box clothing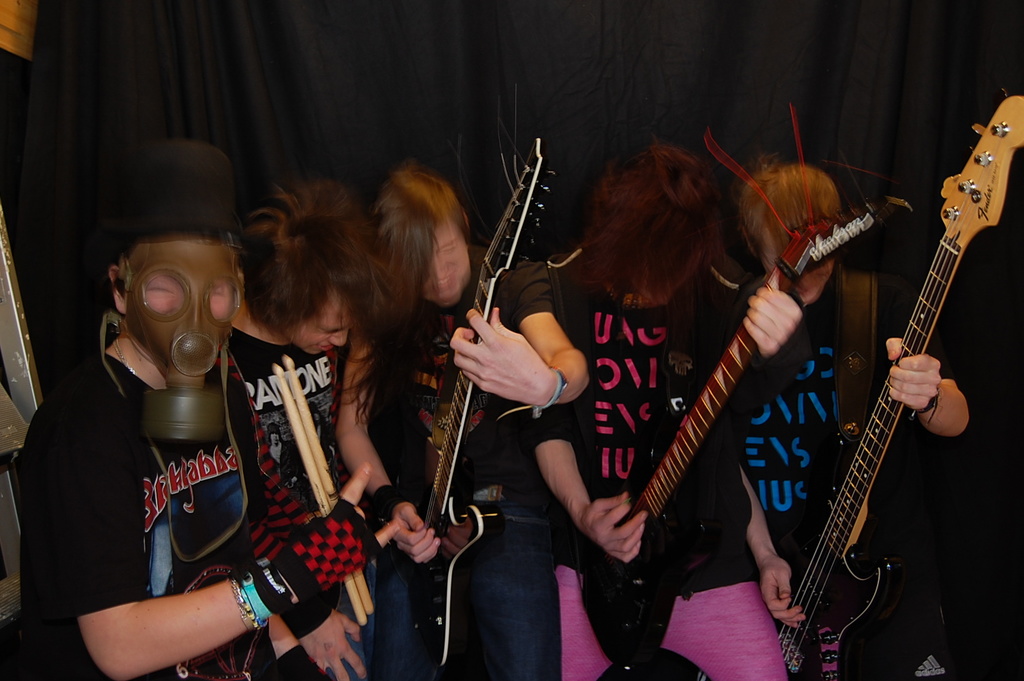
{"x1": 381, "y1": 199, "x2": 579, "y2": 646}
